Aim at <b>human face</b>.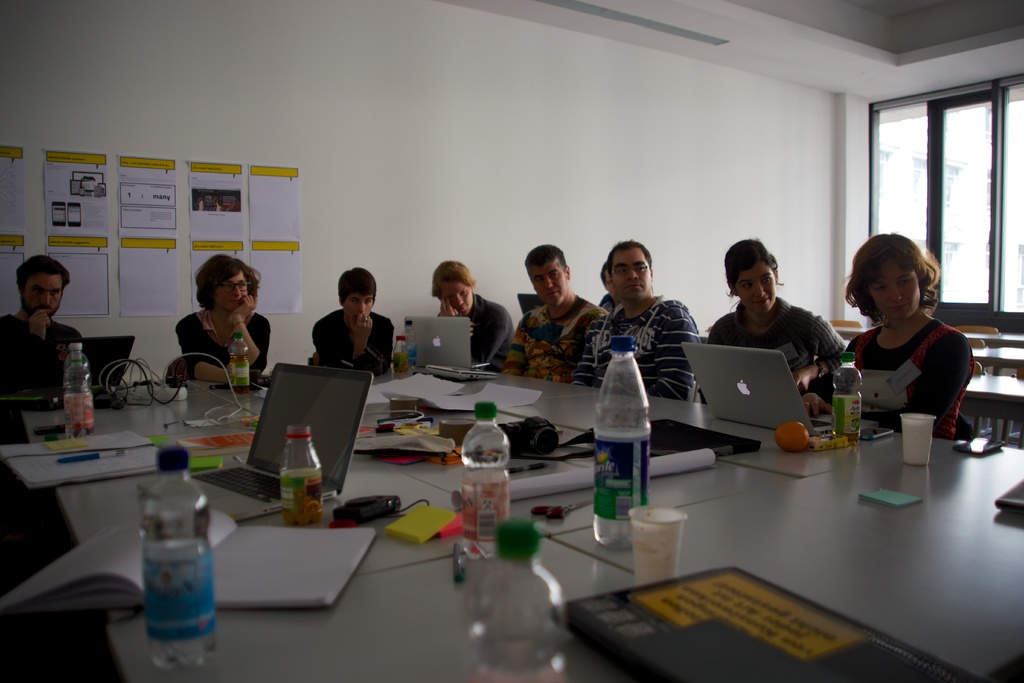
Aimed at locate(605, 244, 652, 304).
